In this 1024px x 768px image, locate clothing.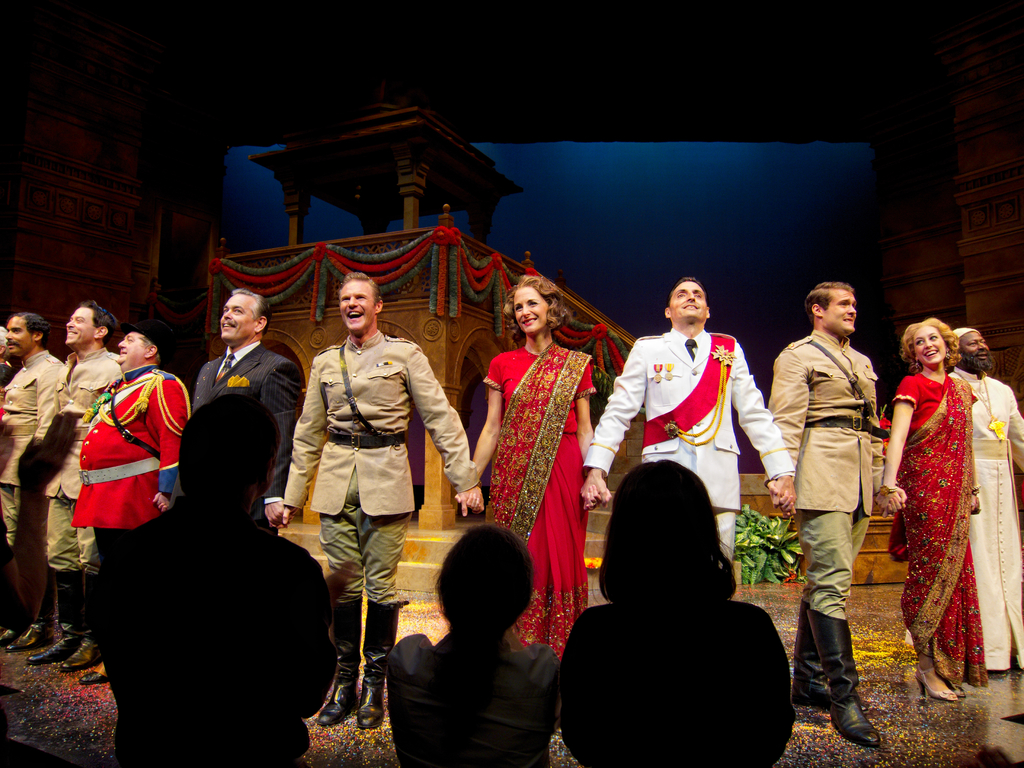
Bounding box: (left=191, top=337, right=303, bottom=534).
